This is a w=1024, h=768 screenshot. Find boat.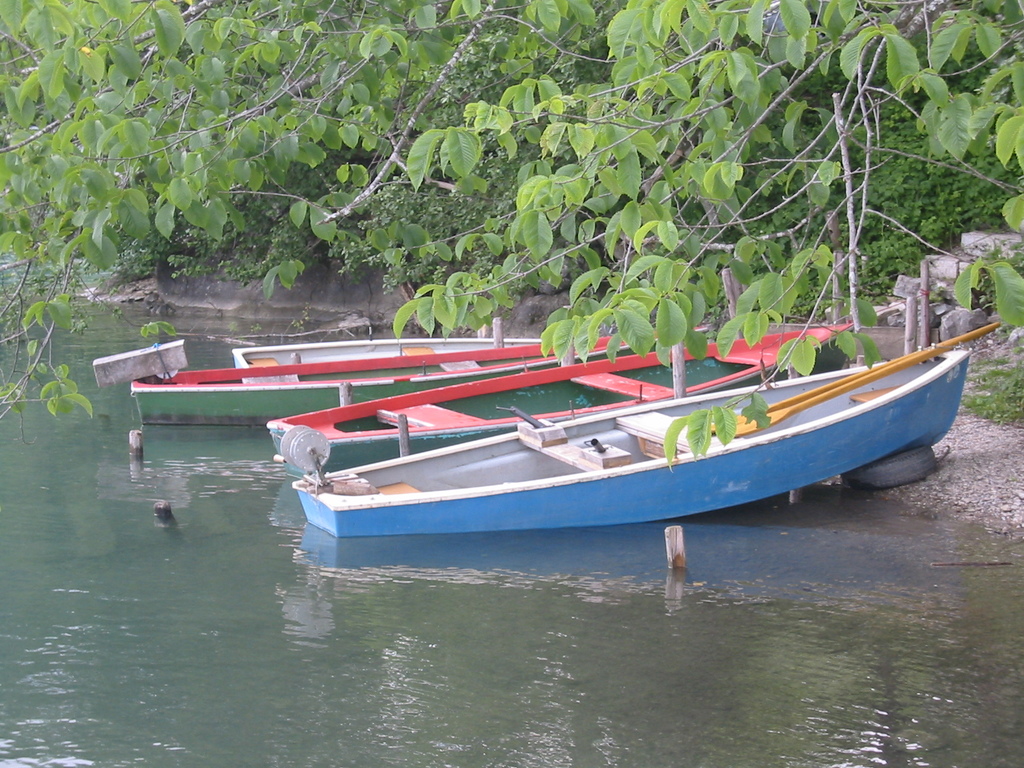
Bounding box: region(263, 316, 862, 477).
